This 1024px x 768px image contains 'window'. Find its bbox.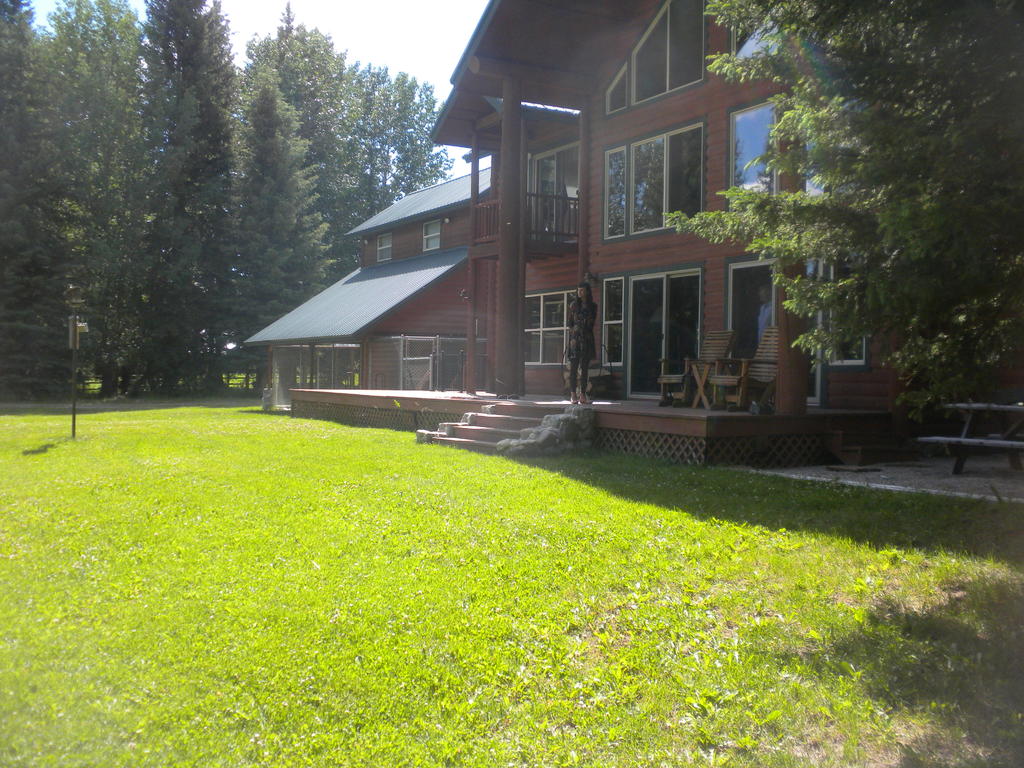
<region>806, 253, 866, 369</region>.
